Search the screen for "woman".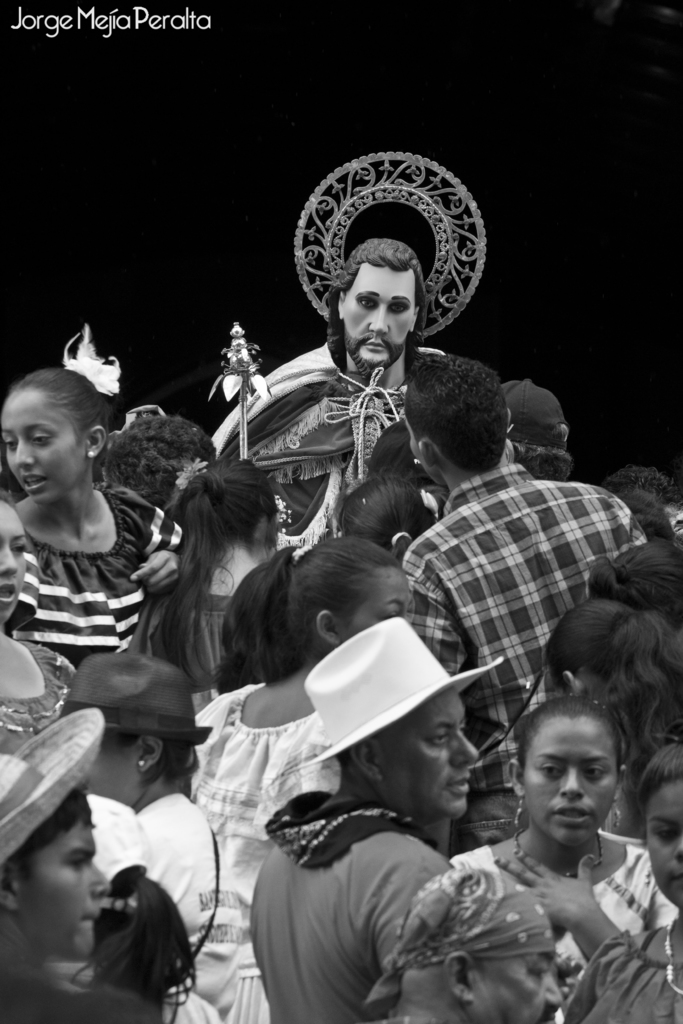
Found at select_region(123, 450, 276, 716).
